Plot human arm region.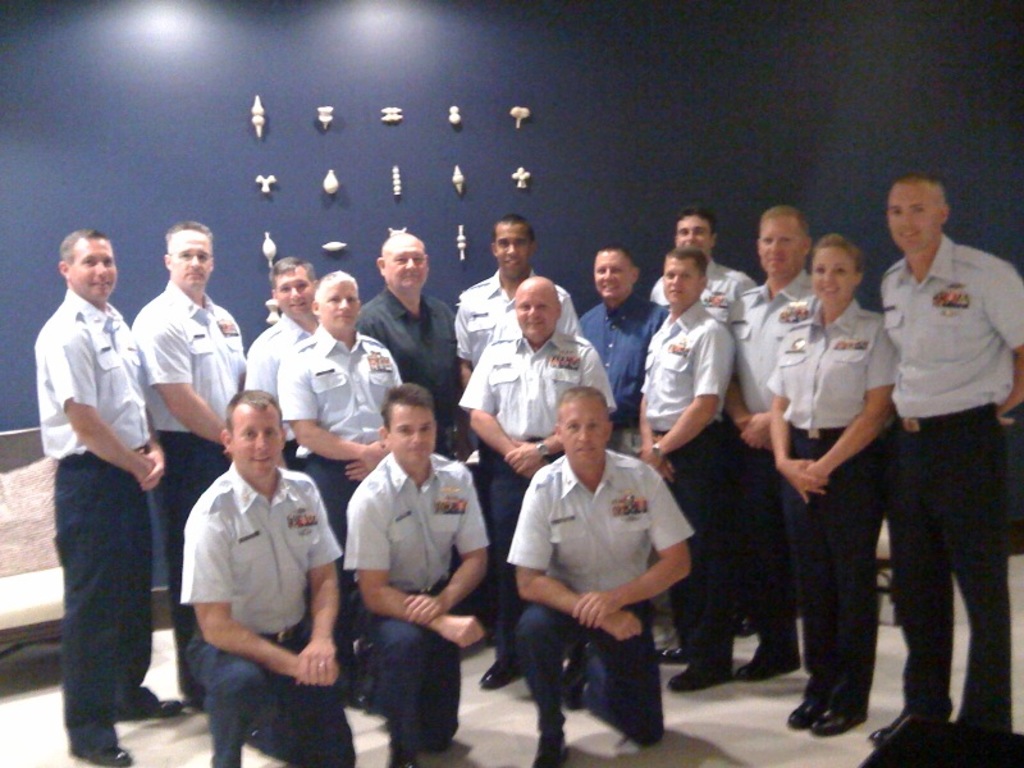
Plotted at bbox=(742, 404, 764, 449).
